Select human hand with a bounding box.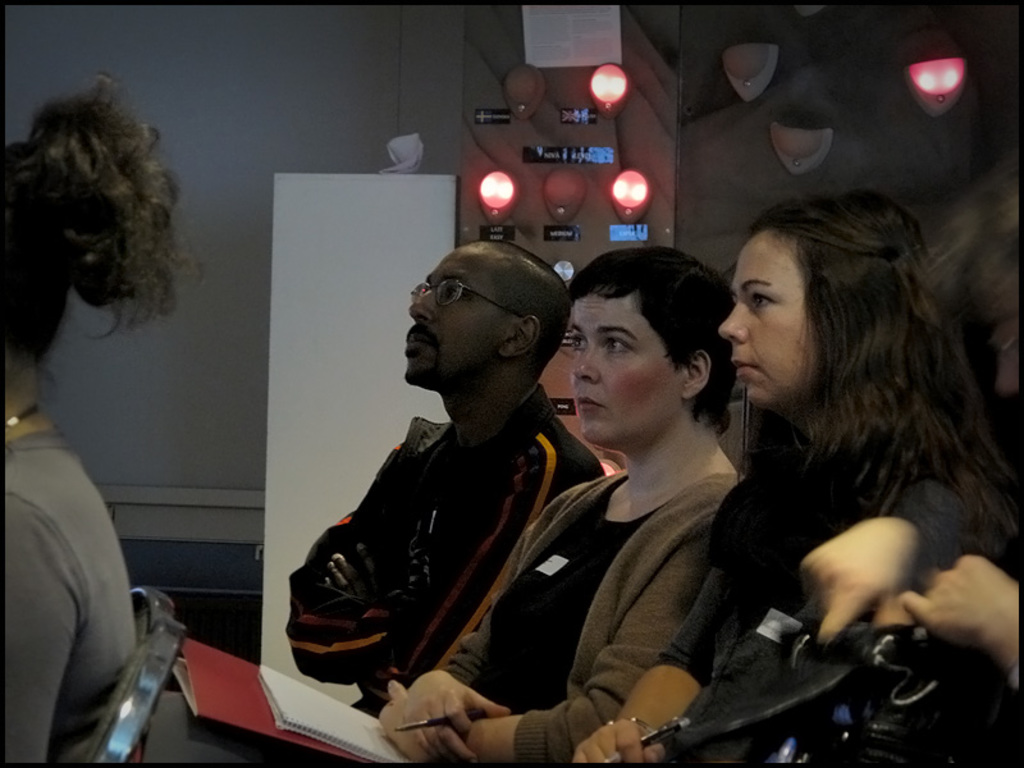
detection(794, 517, 915, 646).
